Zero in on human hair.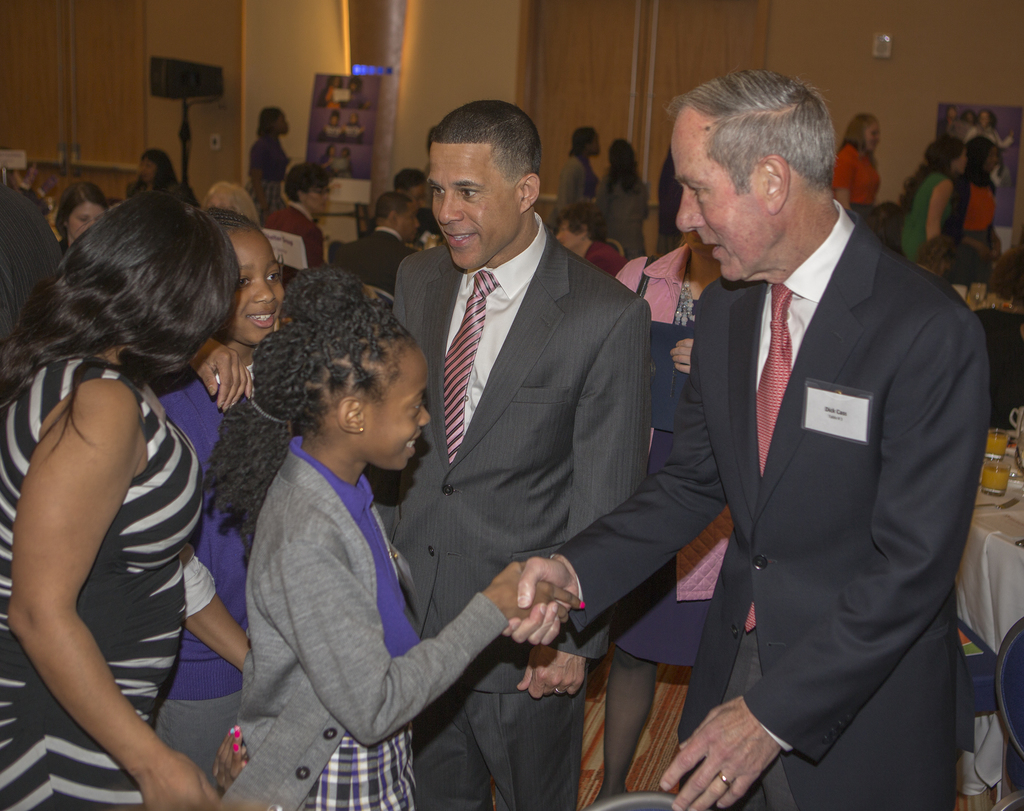
Zeroed in: {"x1": 979, "y1": 108, "x2": 998, "y2": 132}.
